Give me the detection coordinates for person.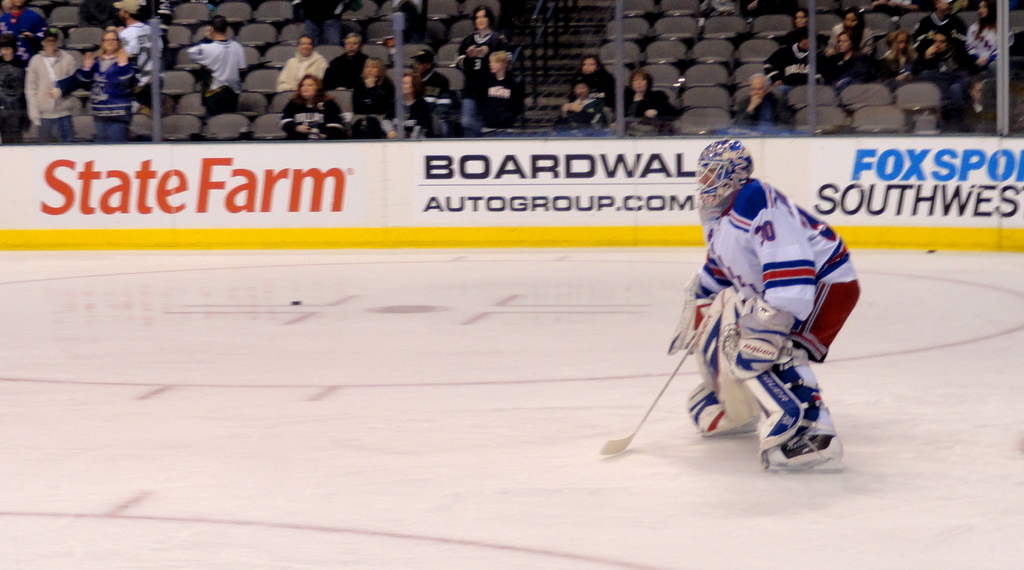
671:138:869:466.
